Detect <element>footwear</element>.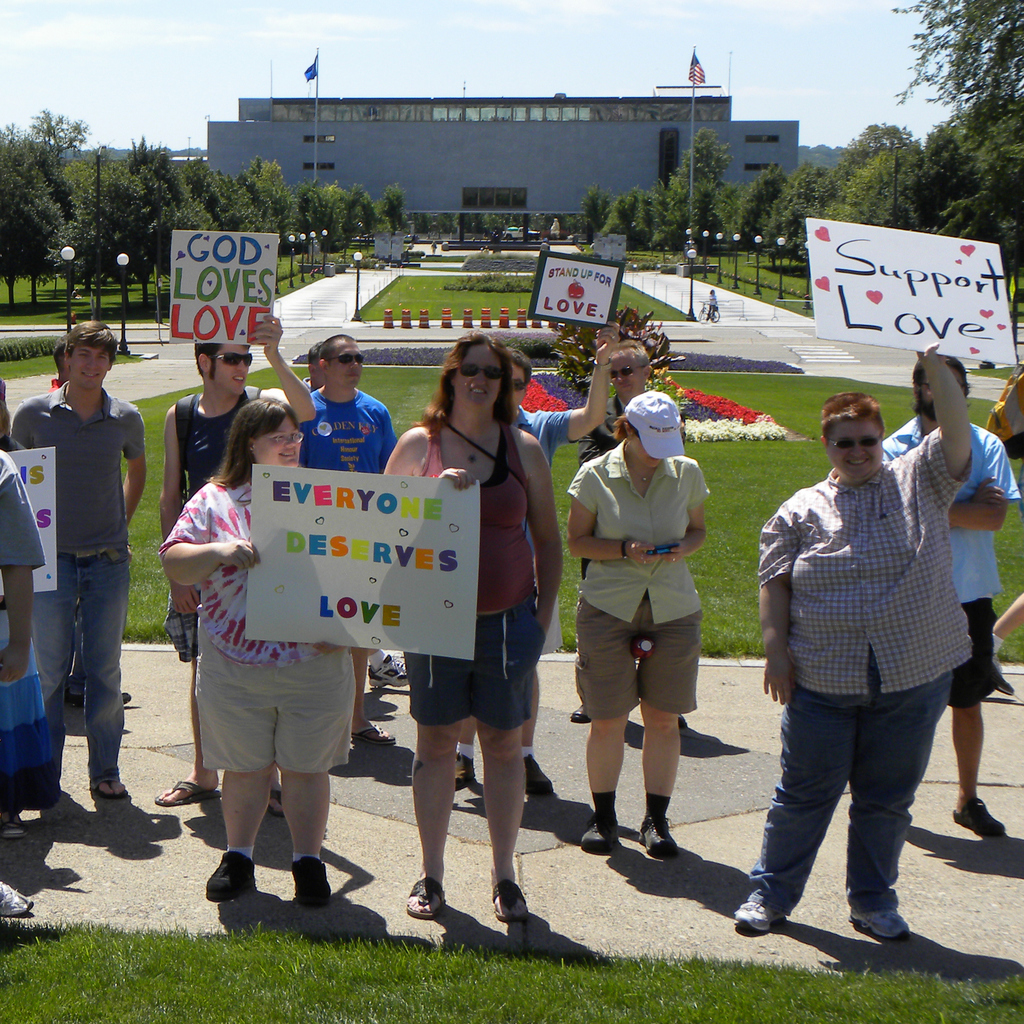
Detected at 572/706/590/727.
